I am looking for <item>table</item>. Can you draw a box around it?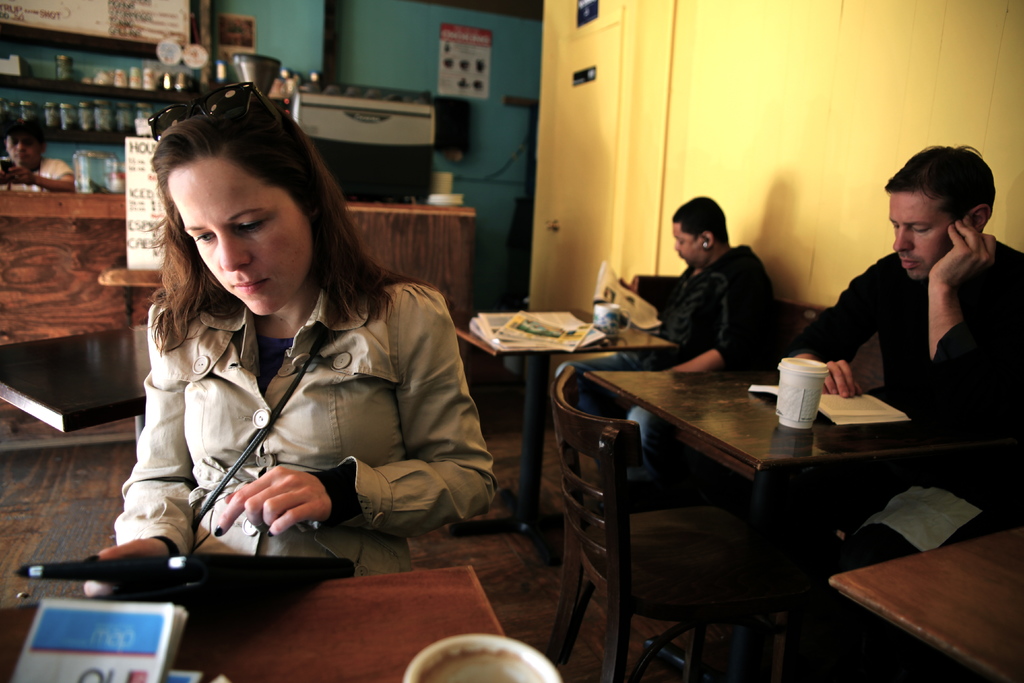
Sure, the bounding box is crop(584, 363, 945, 676).
